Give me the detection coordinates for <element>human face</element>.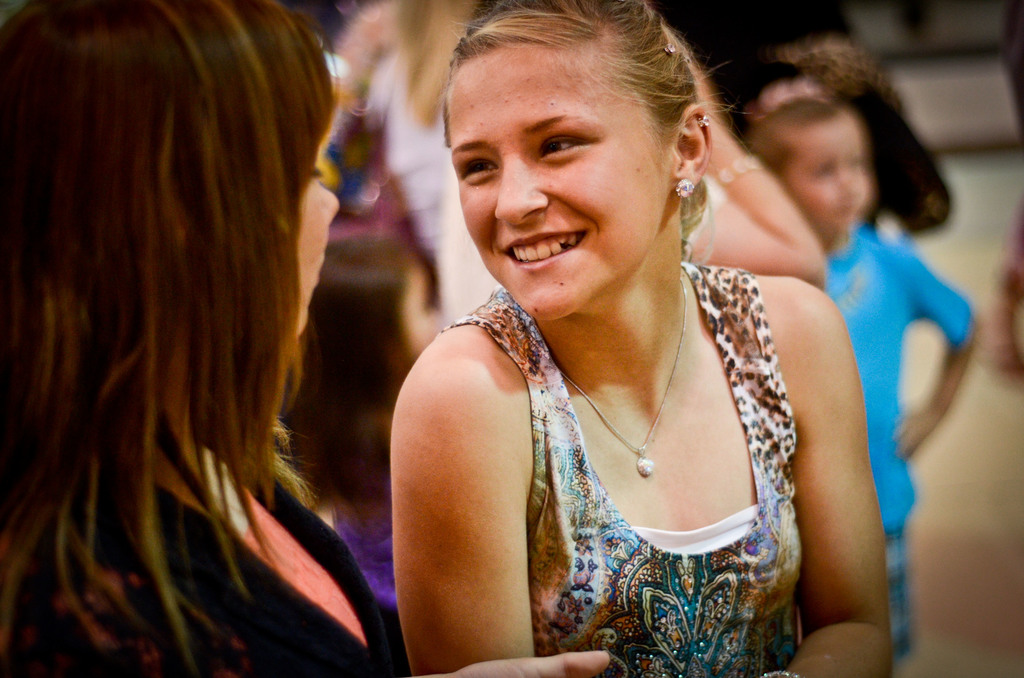
crop(409, 266, 433, 355).
